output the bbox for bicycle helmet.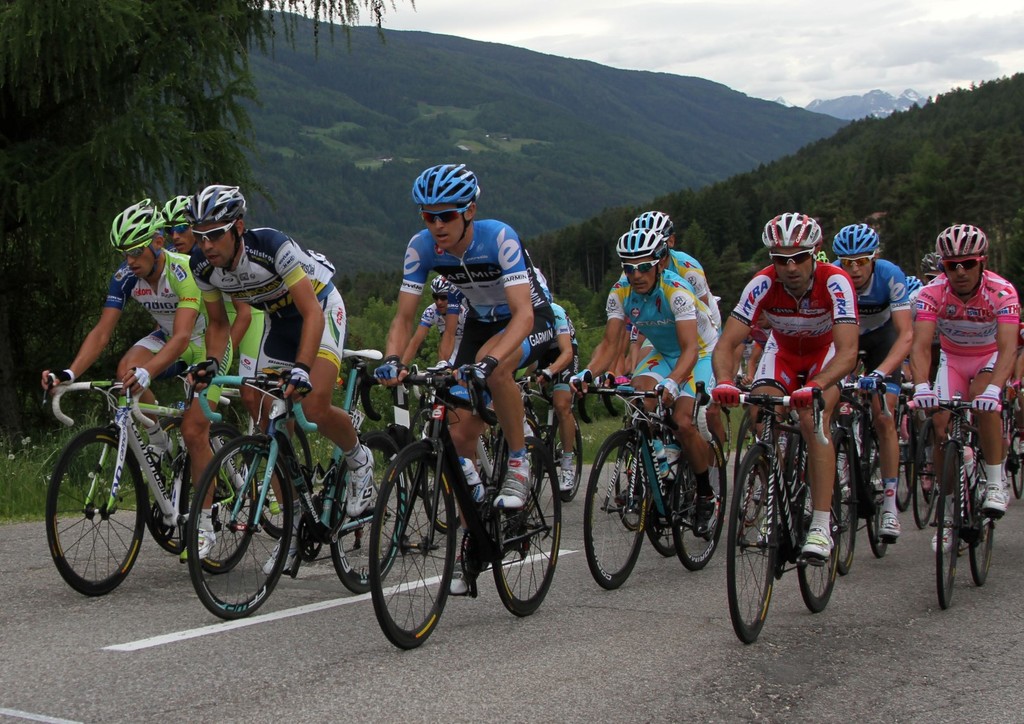
(114, 201, 161, 254).
